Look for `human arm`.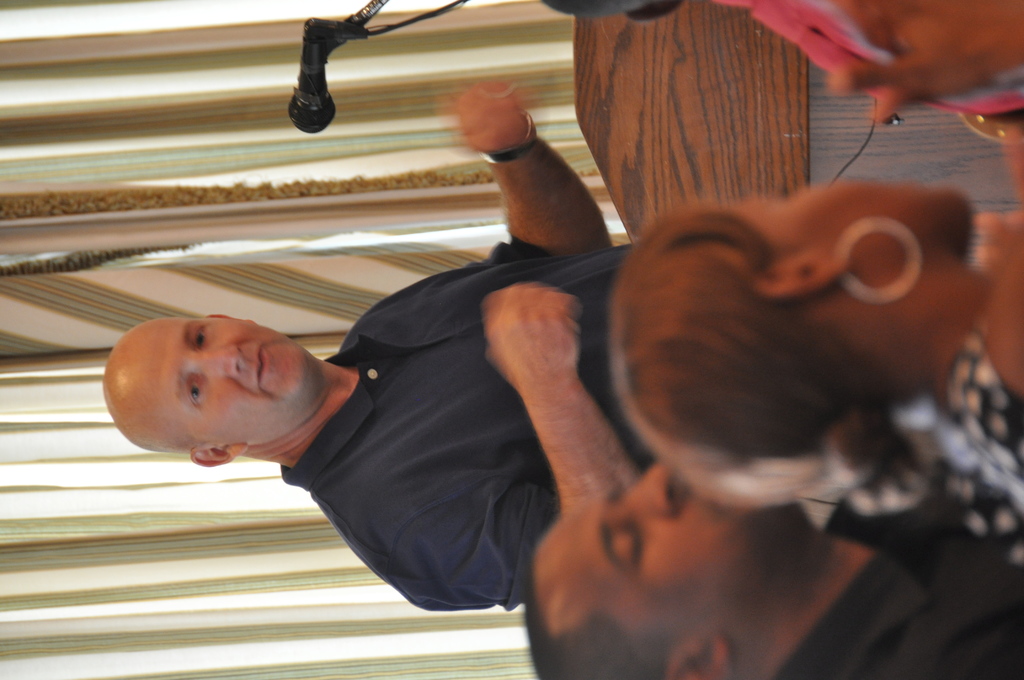
Found: <box>490,73,611,261</box>.
